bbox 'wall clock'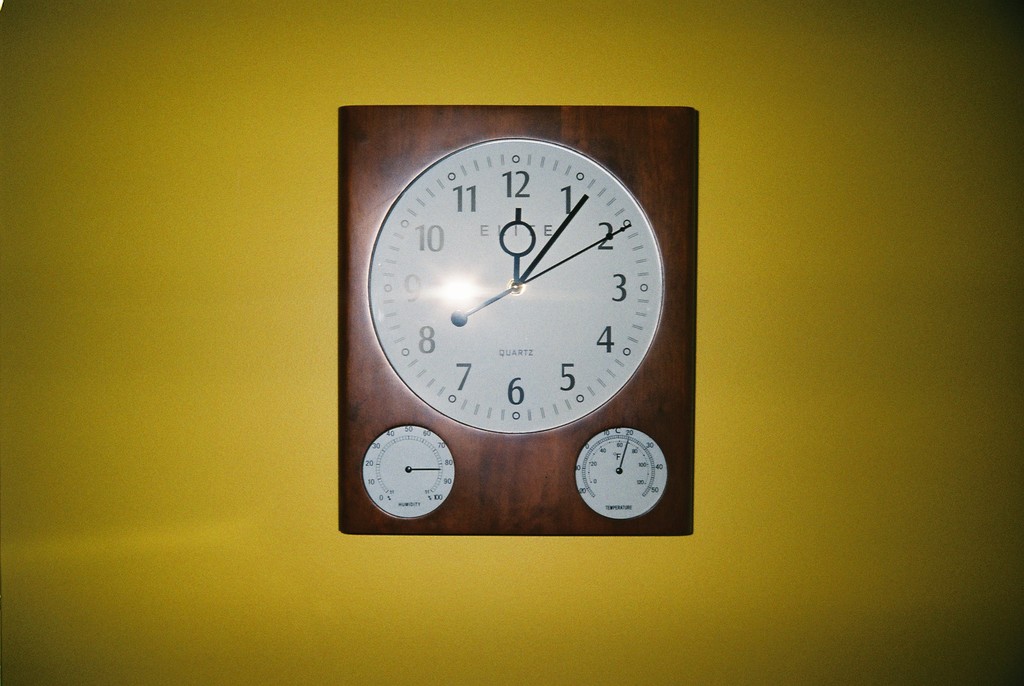
bbox=(339, 97, 698, 534)
